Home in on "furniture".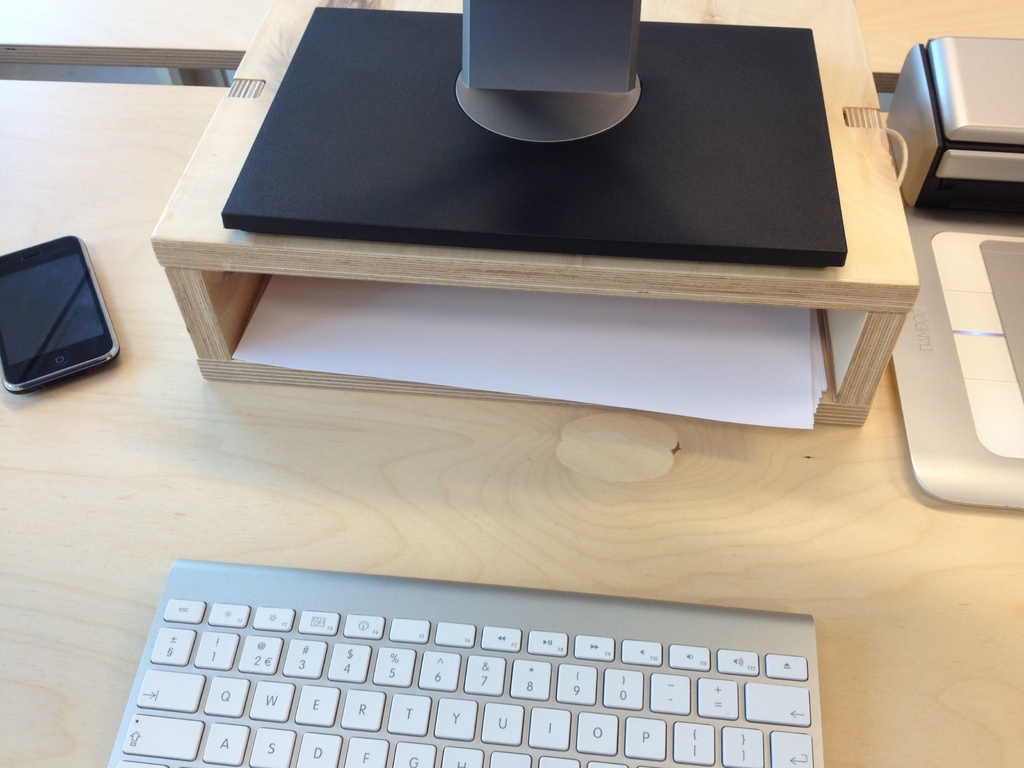
Homed in at locate(149, 0, 916, 426).
